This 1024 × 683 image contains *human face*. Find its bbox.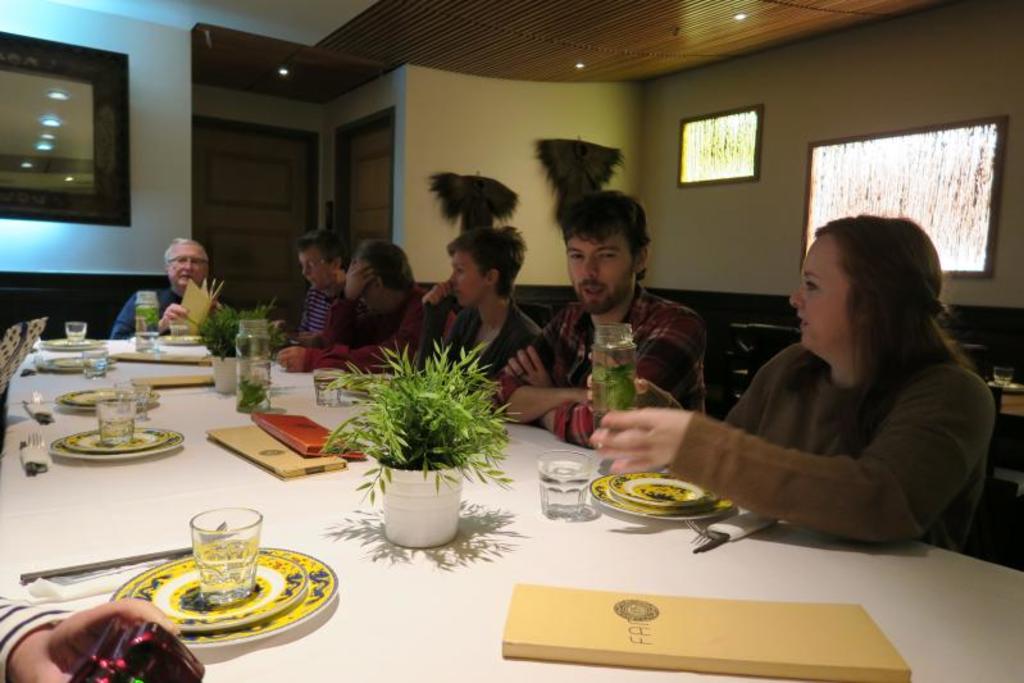
791 237 846 351.
